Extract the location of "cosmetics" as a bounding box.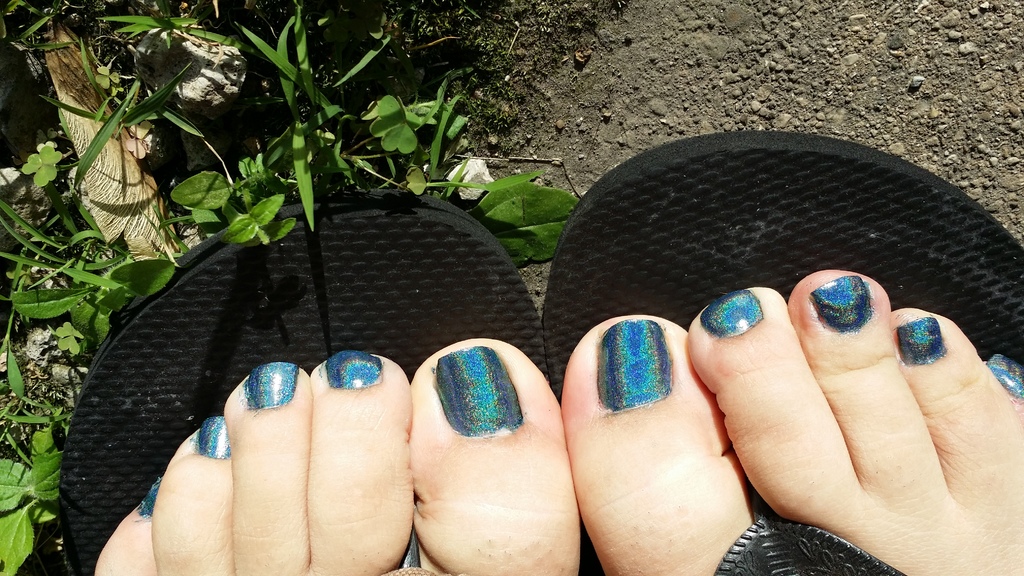
l=810, t=277, r=876, b=331.
